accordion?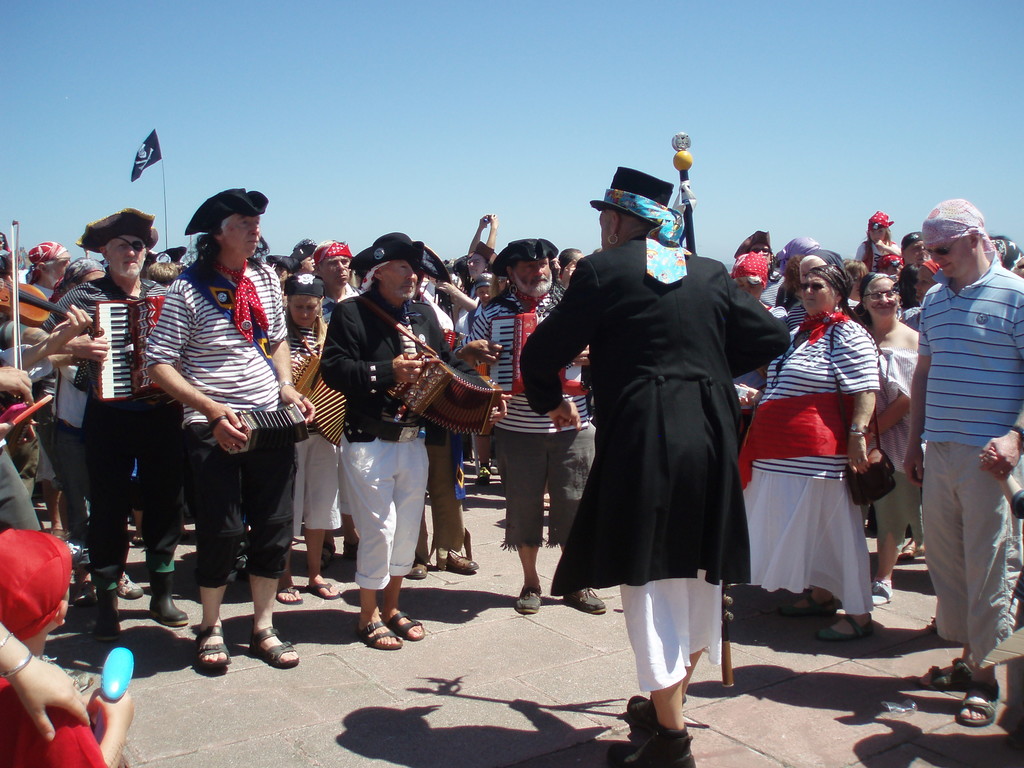
BBox(293, 349, 349, 449)
